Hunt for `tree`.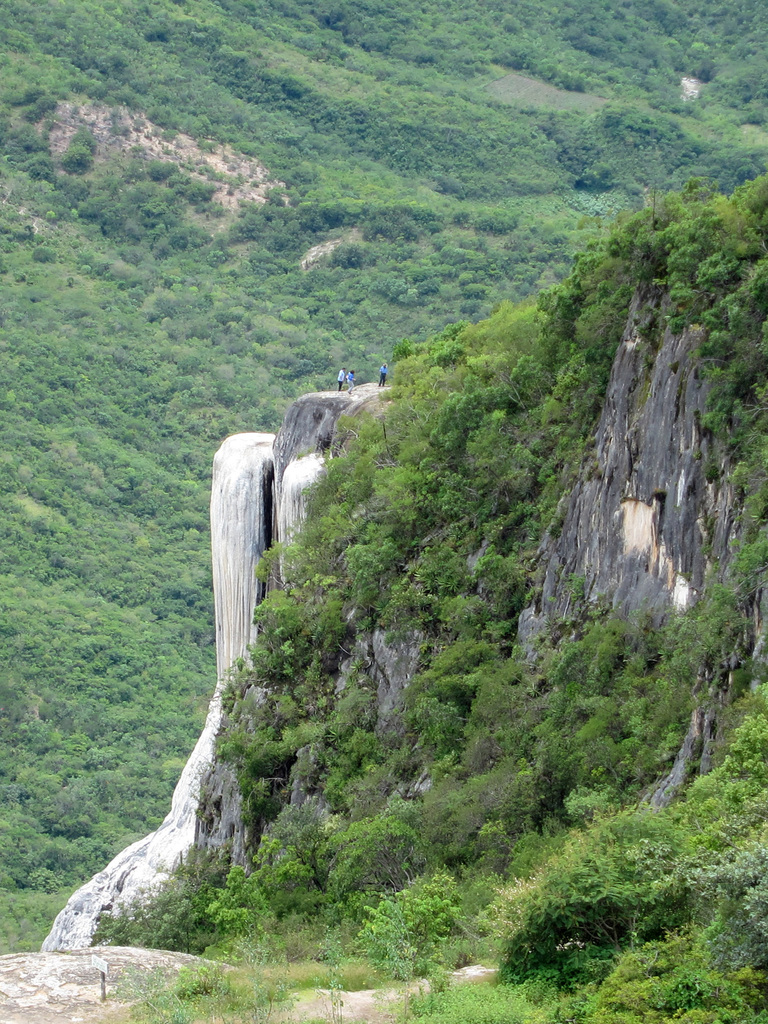
Hunted down at 325 810 422 906.
